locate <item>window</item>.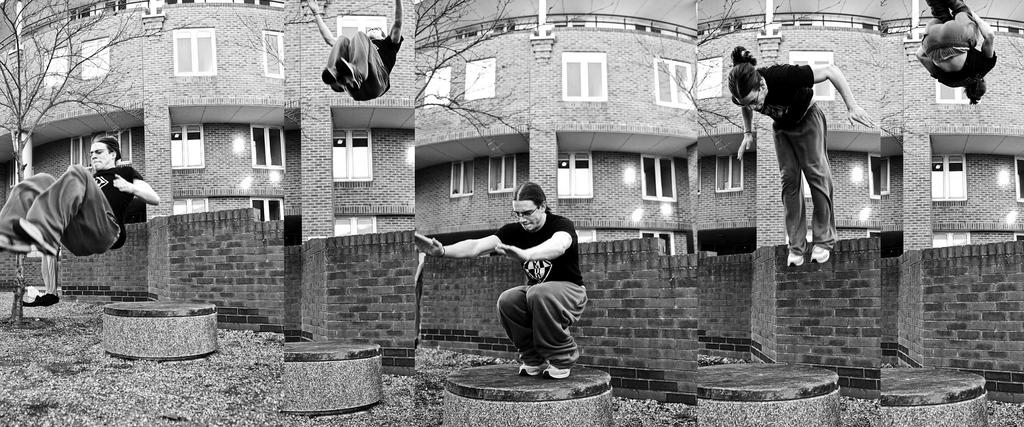
Bounding box: (931, 150, 967, 206).
